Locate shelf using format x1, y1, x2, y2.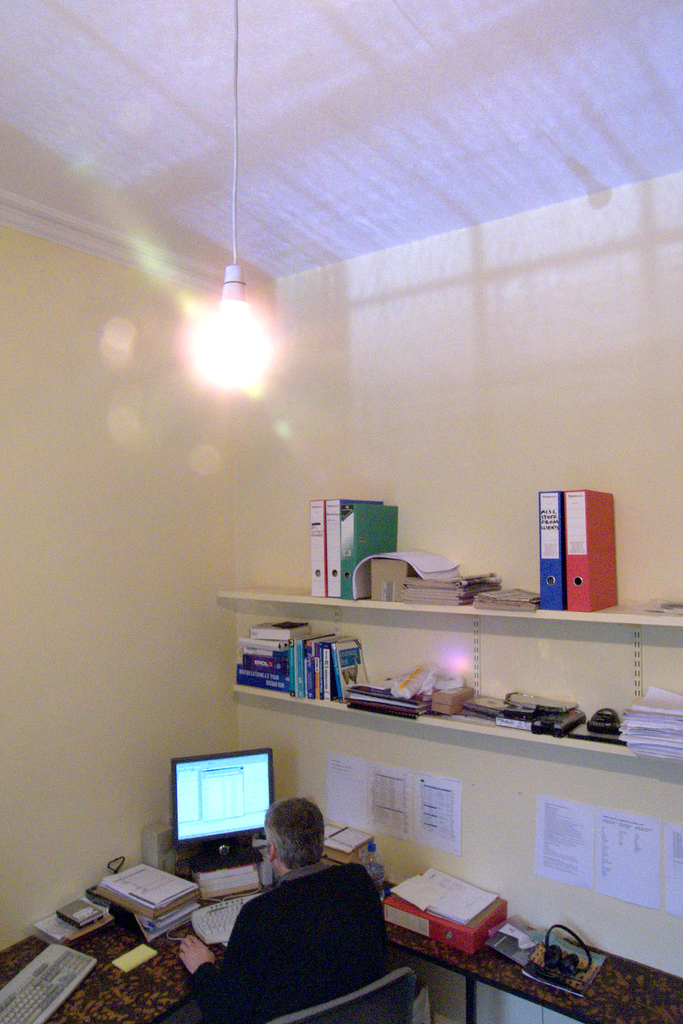
217, 574, 682, 644.
